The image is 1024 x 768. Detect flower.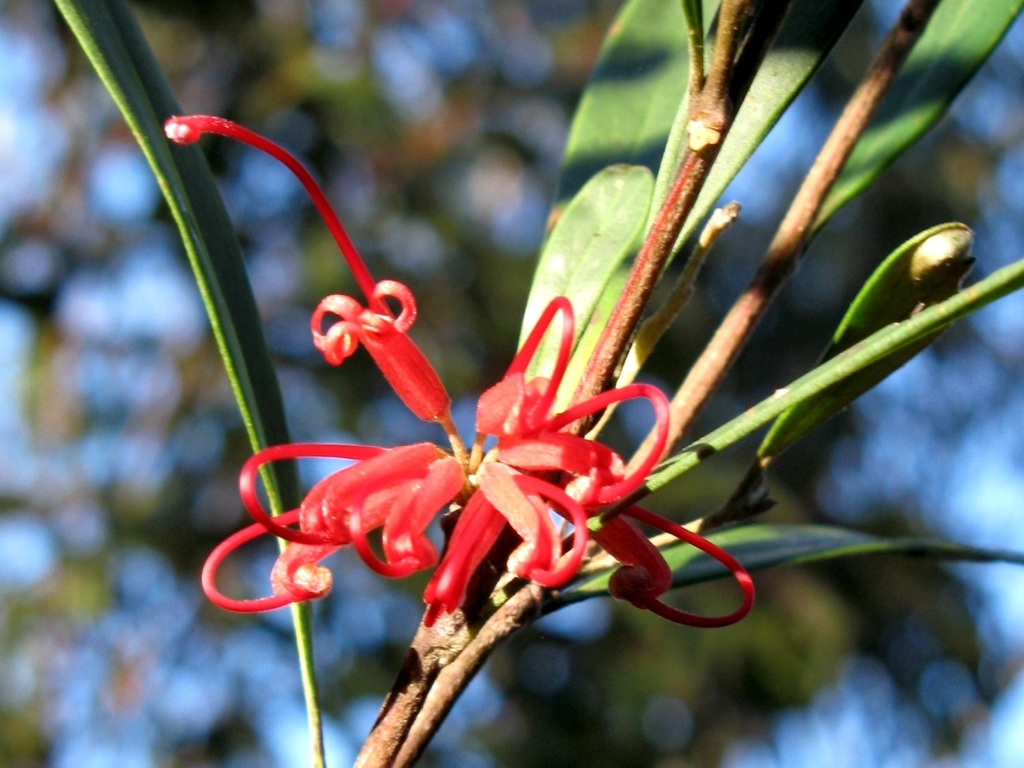
Detection: (left=165, top=117, right=453, bottom=420).
